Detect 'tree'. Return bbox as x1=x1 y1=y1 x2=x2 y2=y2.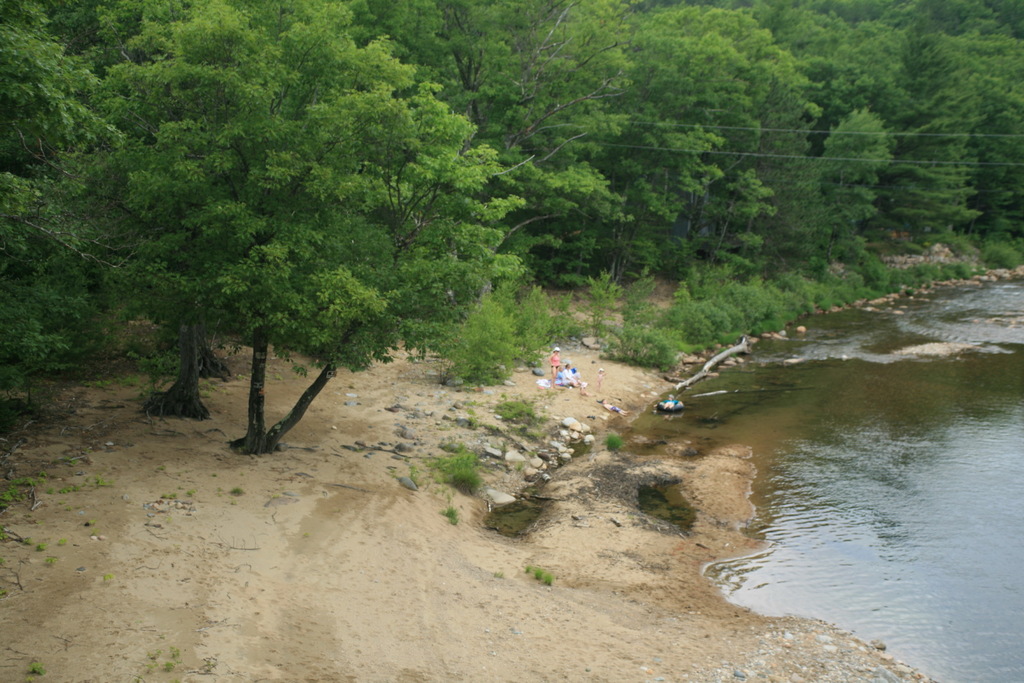
x1=744 y1=0 x2=1005 y2=266.
